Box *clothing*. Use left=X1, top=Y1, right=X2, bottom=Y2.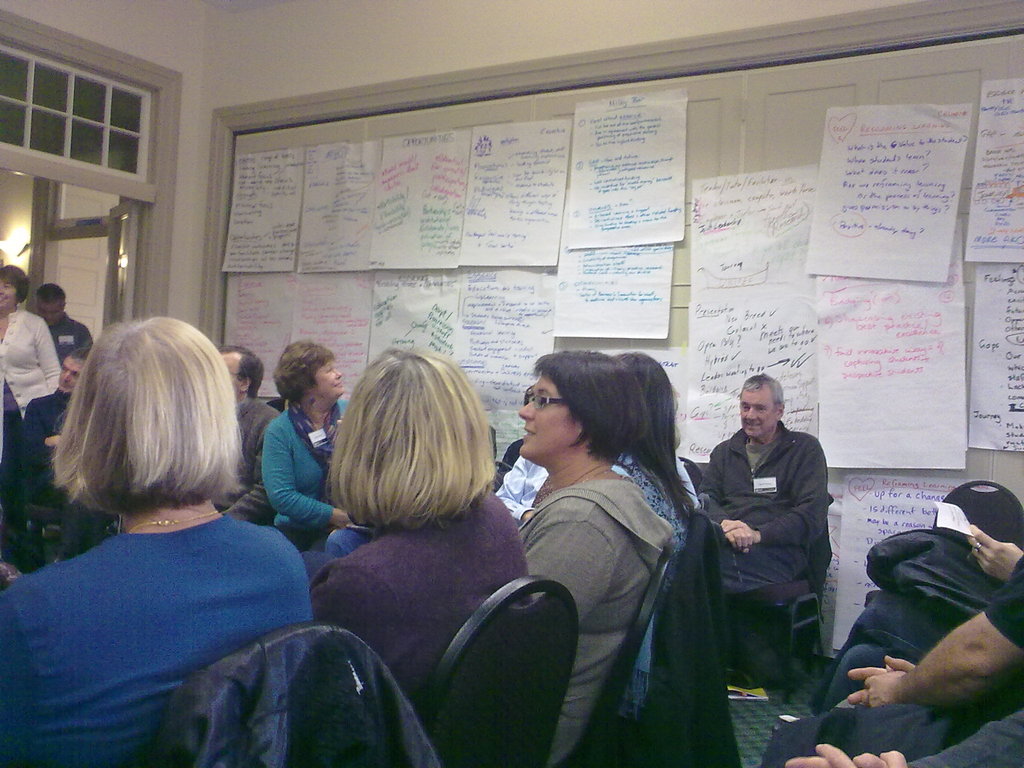
left=513, top=490, right=645, bottom=724.
